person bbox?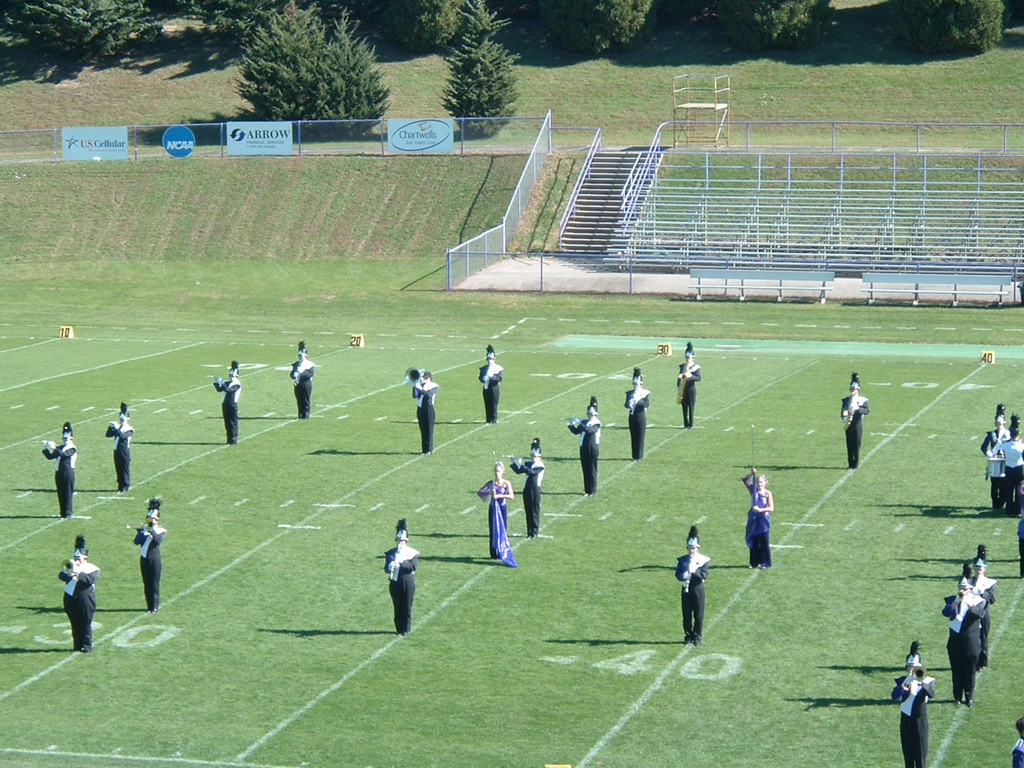
<bbox>39, 433, 76, 516</bbox>
